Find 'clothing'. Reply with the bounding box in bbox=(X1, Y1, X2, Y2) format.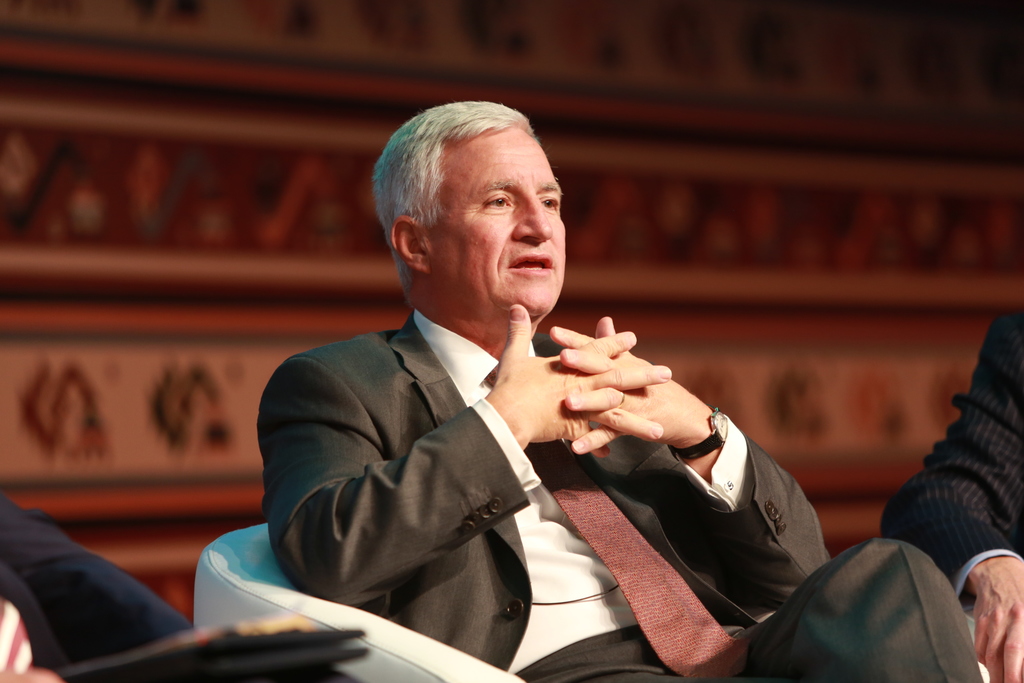
bbox=(0, 493, 195, 664).
